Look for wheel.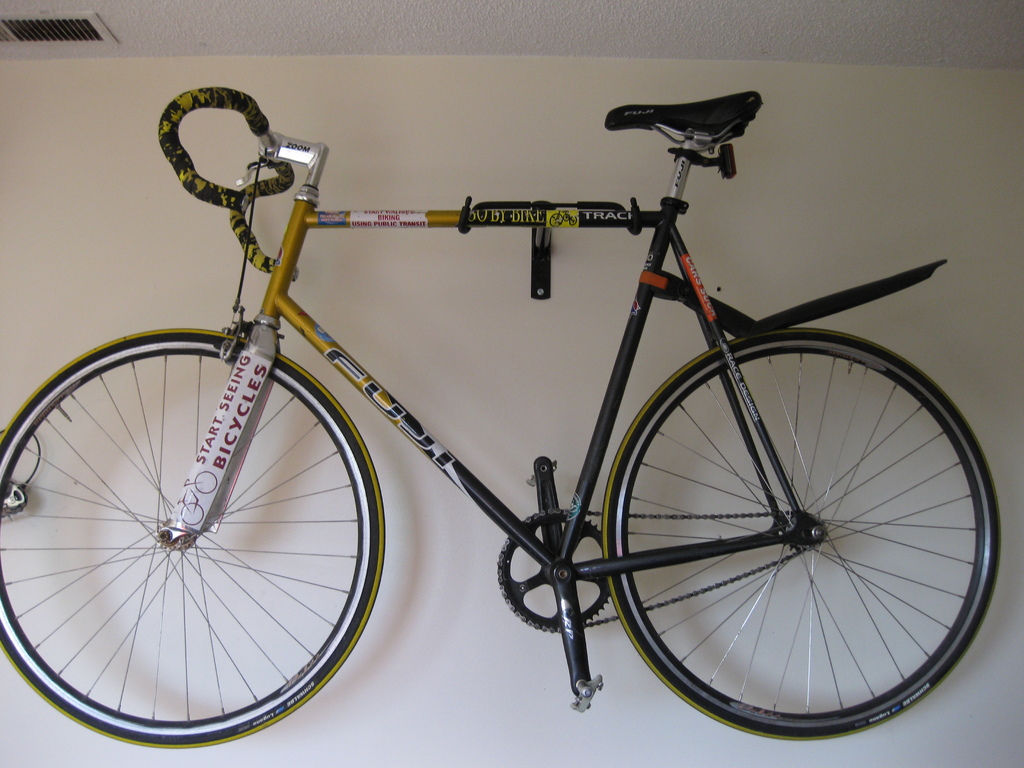
Found: 615, 332, 970, 733.
